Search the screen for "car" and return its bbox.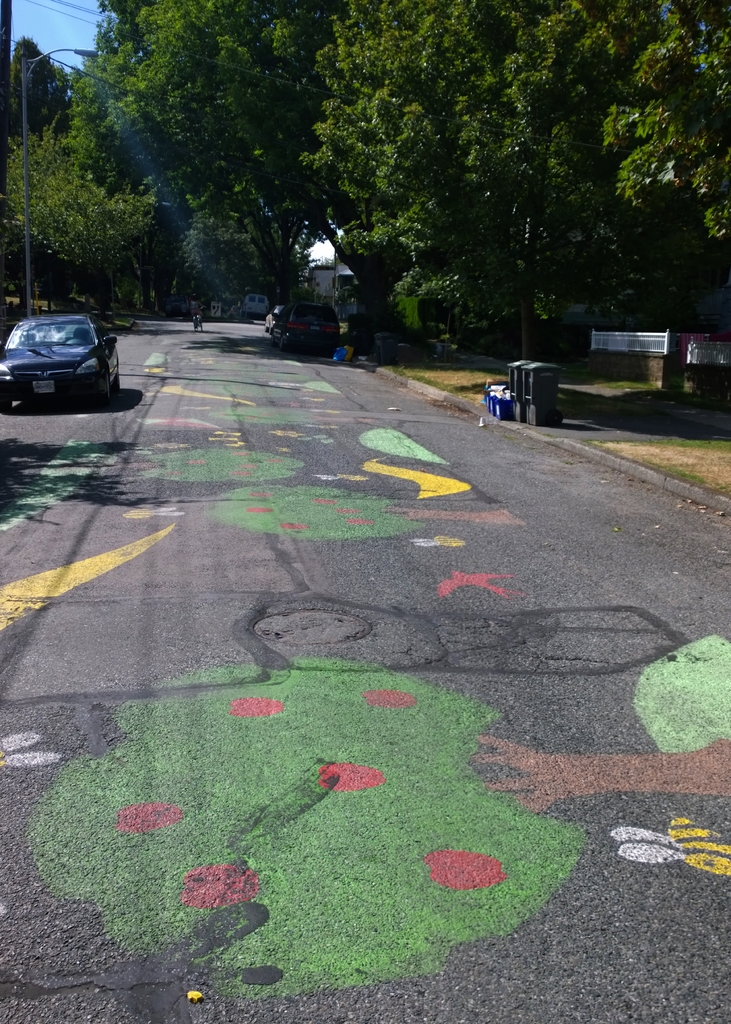
Found: select_region(272, 300, 340, 359).
